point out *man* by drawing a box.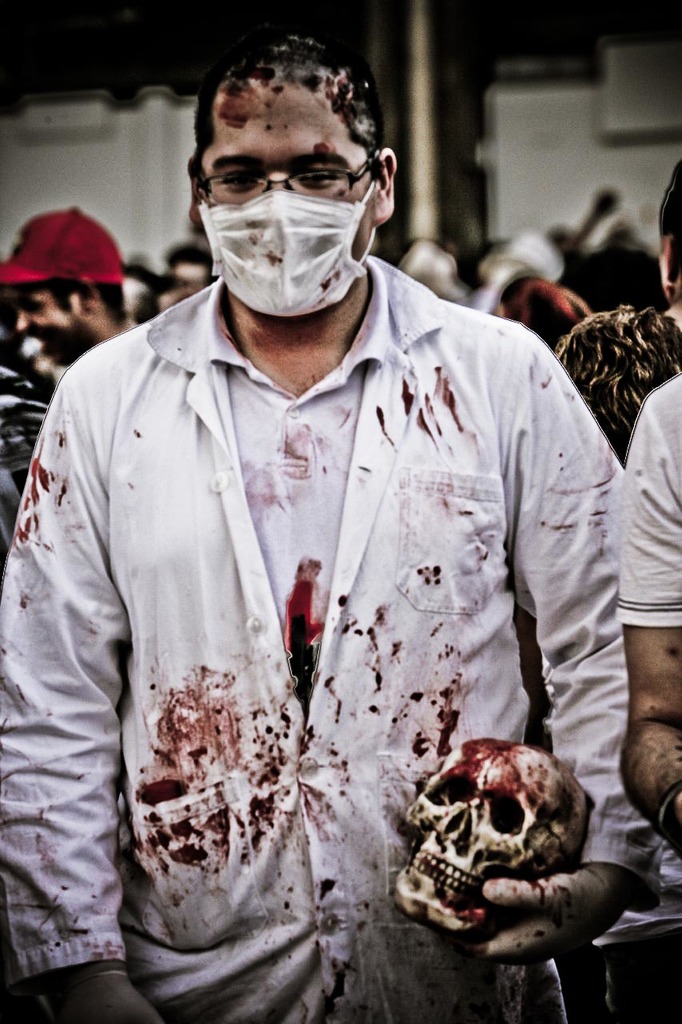
locate(0, 210, 144, 370).
